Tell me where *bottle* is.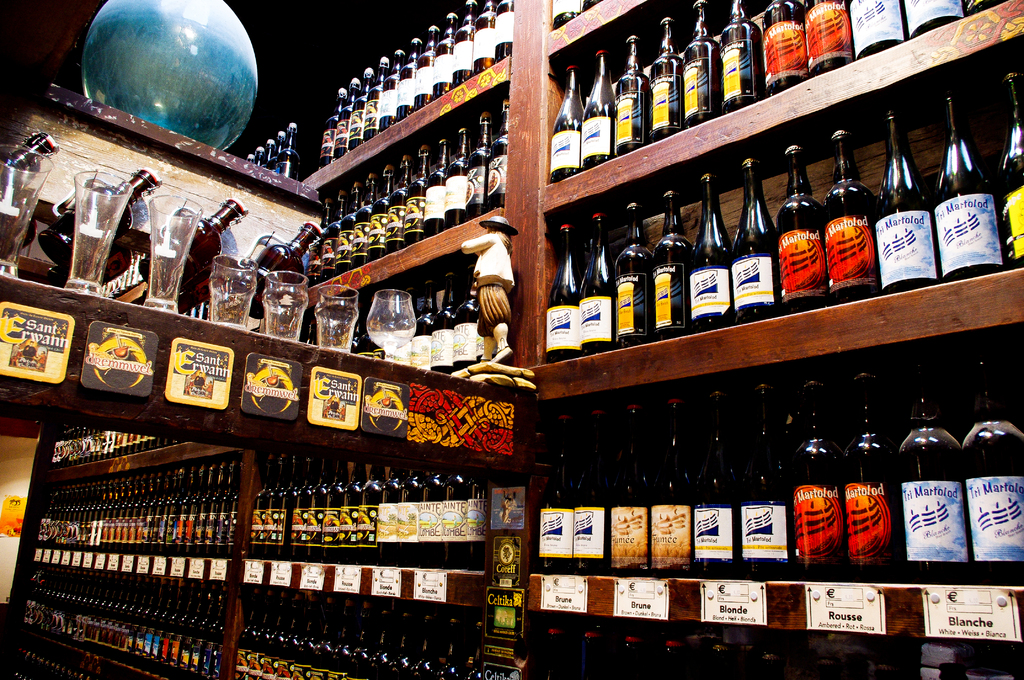
*bottle* is at region(317, 86, 342, 168).
